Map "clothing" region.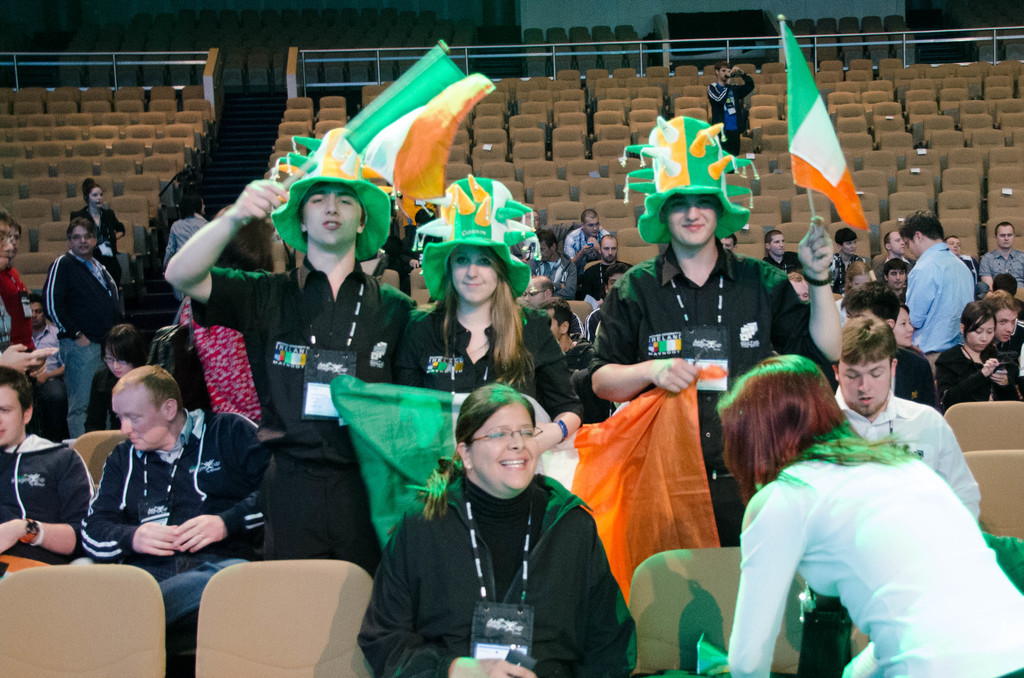
Mapped to bbox=[993, 316, 1023, 355].
